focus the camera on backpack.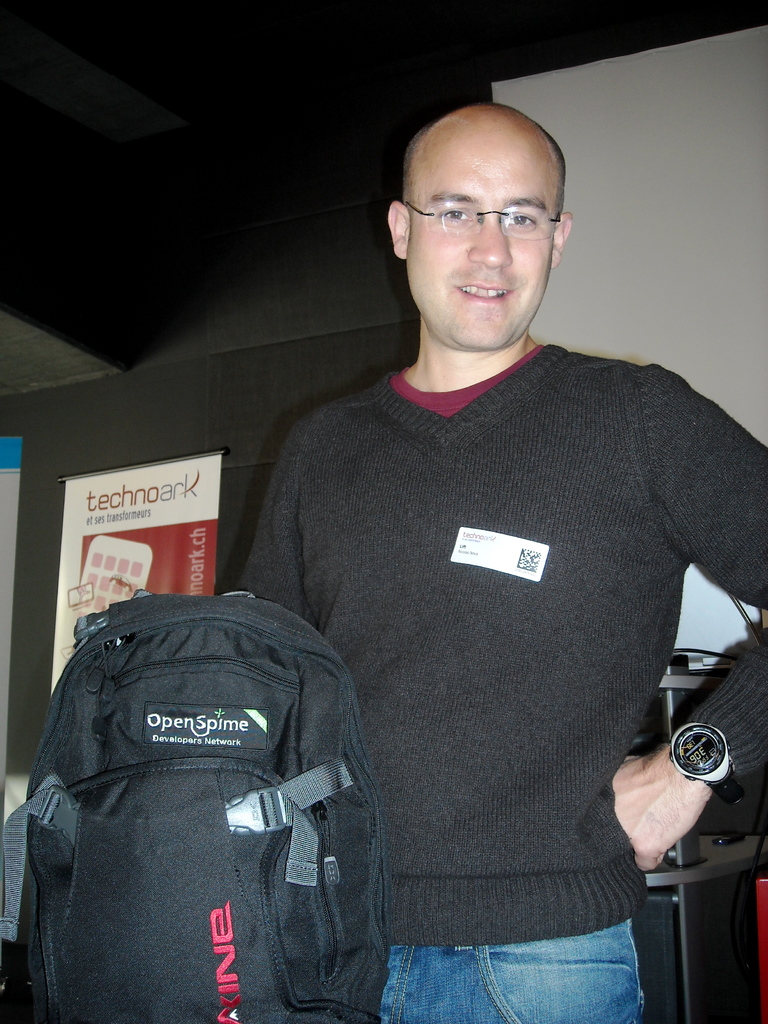
Focus region: box(1, 586, 396, 1012).
